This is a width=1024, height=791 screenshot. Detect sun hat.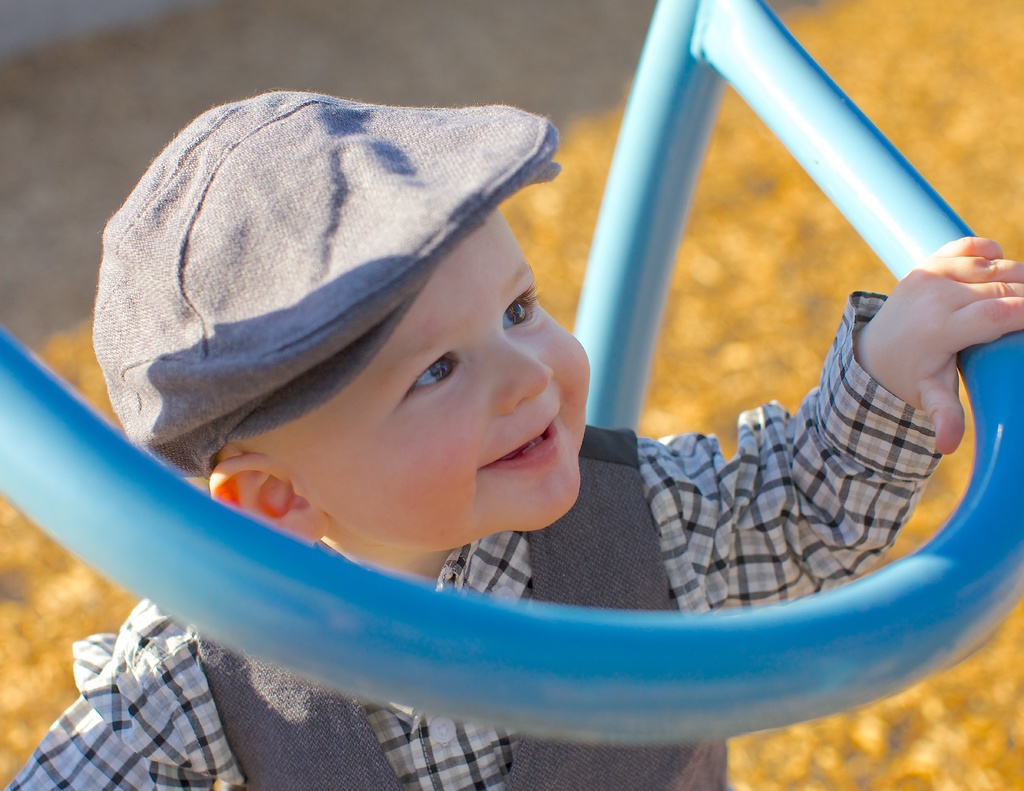
left=82, top=88, right=566, bottom=495.
